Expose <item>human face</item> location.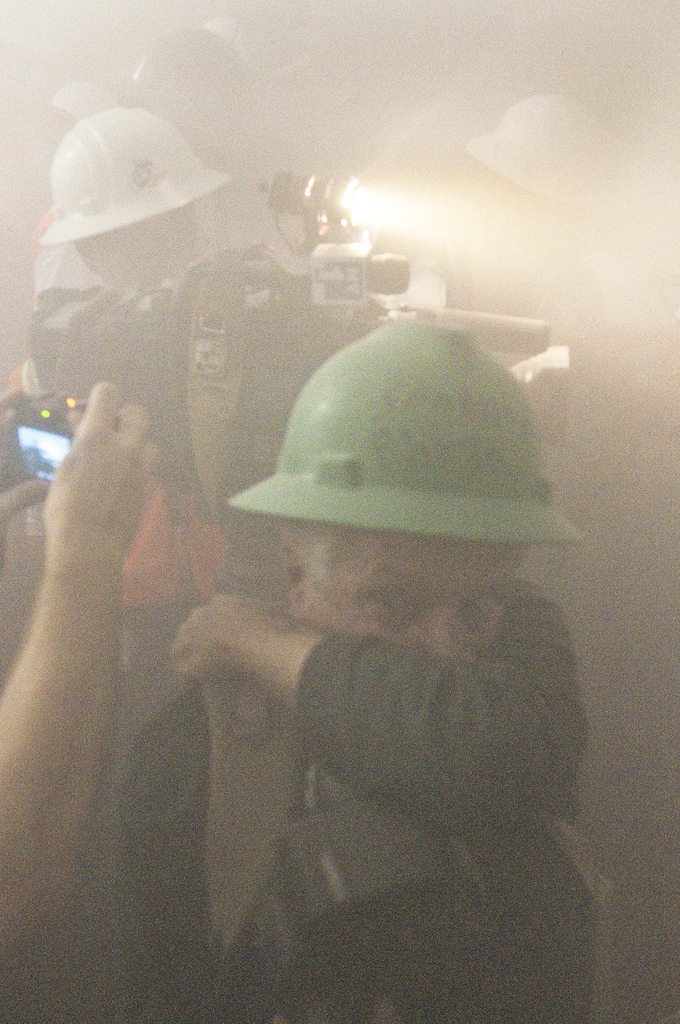
Exposed at x1=326 y1=518 x2=543 y2=653.
